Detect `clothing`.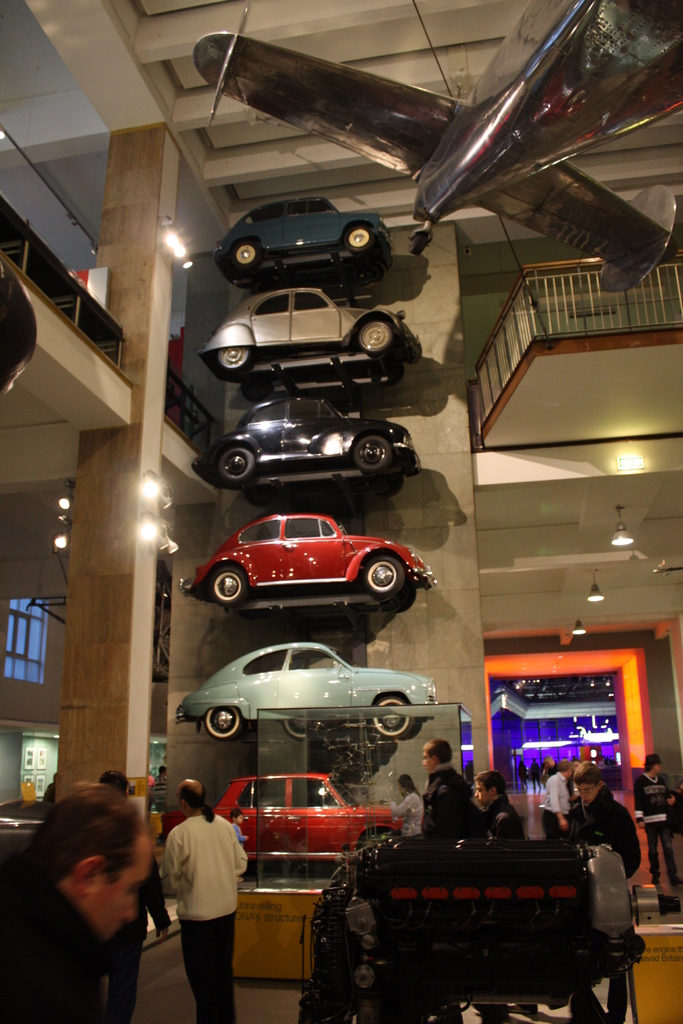
Detected at (left=541, top=770, right=573, bottom=842).
